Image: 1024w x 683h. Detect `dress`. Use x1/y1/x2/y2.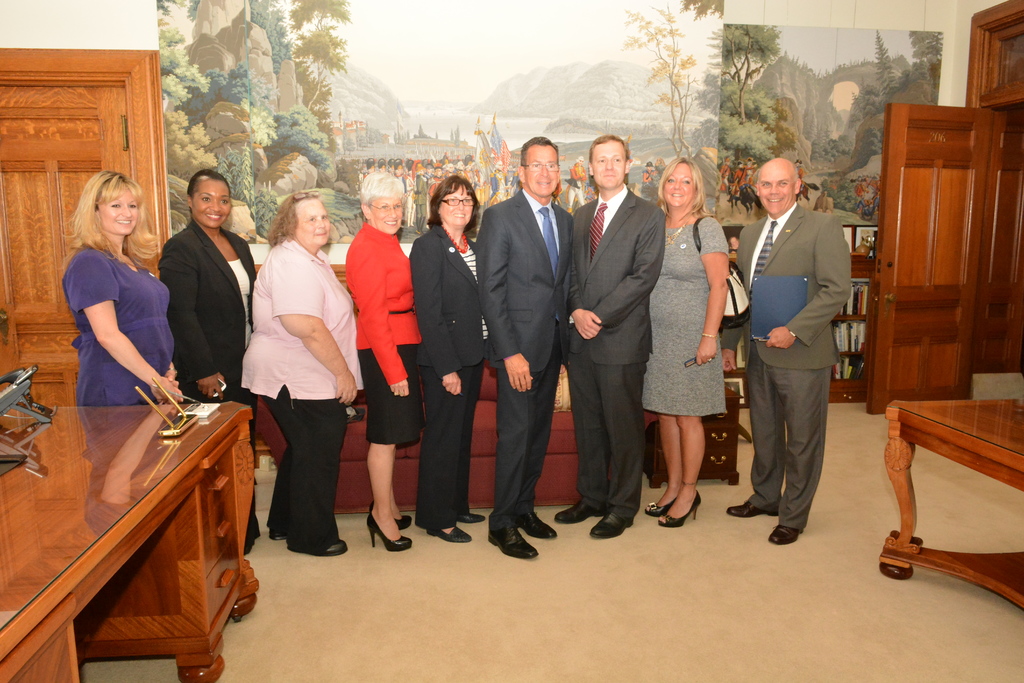
60/243/174/404.
